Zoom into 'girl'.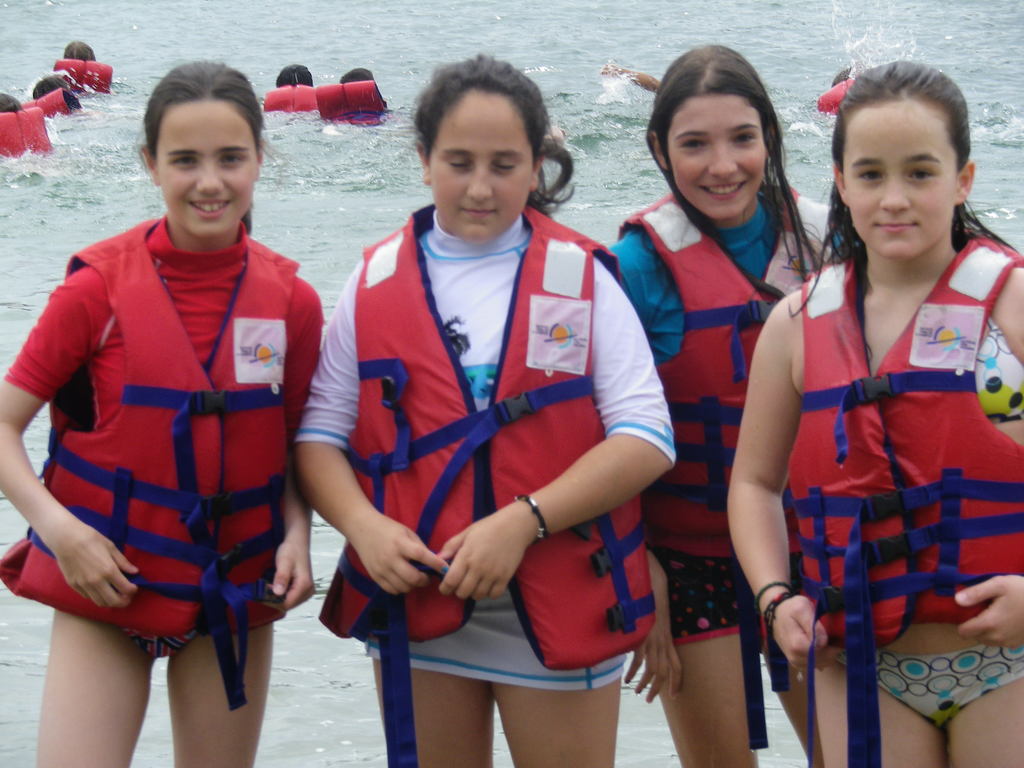
Zoom target: <region>291, 50, 674, 767</region>.
